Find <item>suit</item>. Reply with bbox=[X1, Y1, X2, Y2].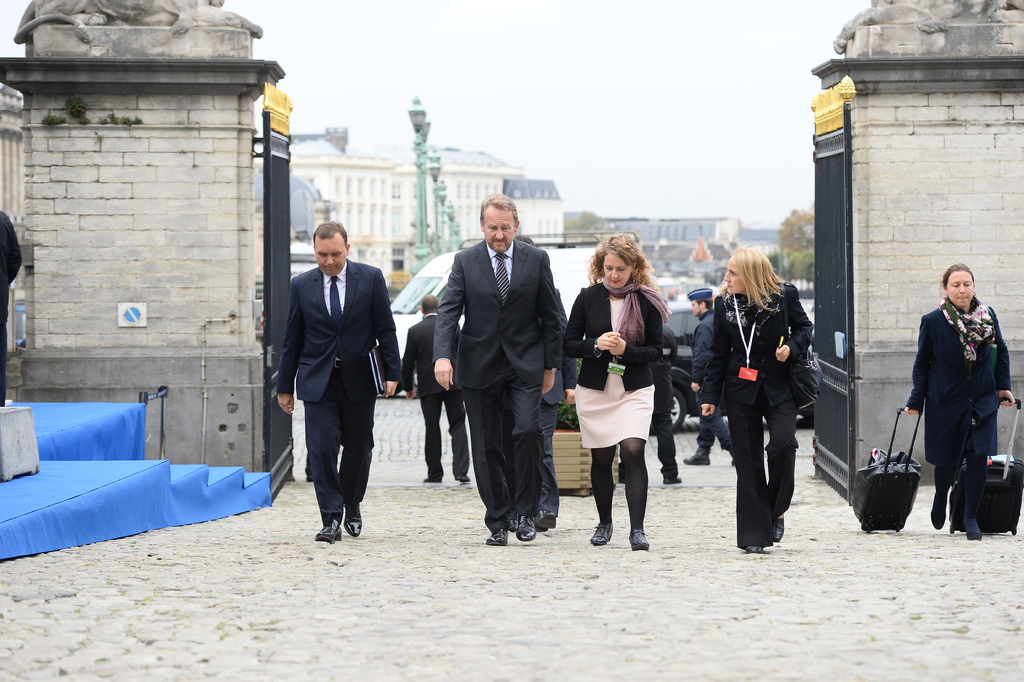
bbox=[276, 256, 404, 526].
